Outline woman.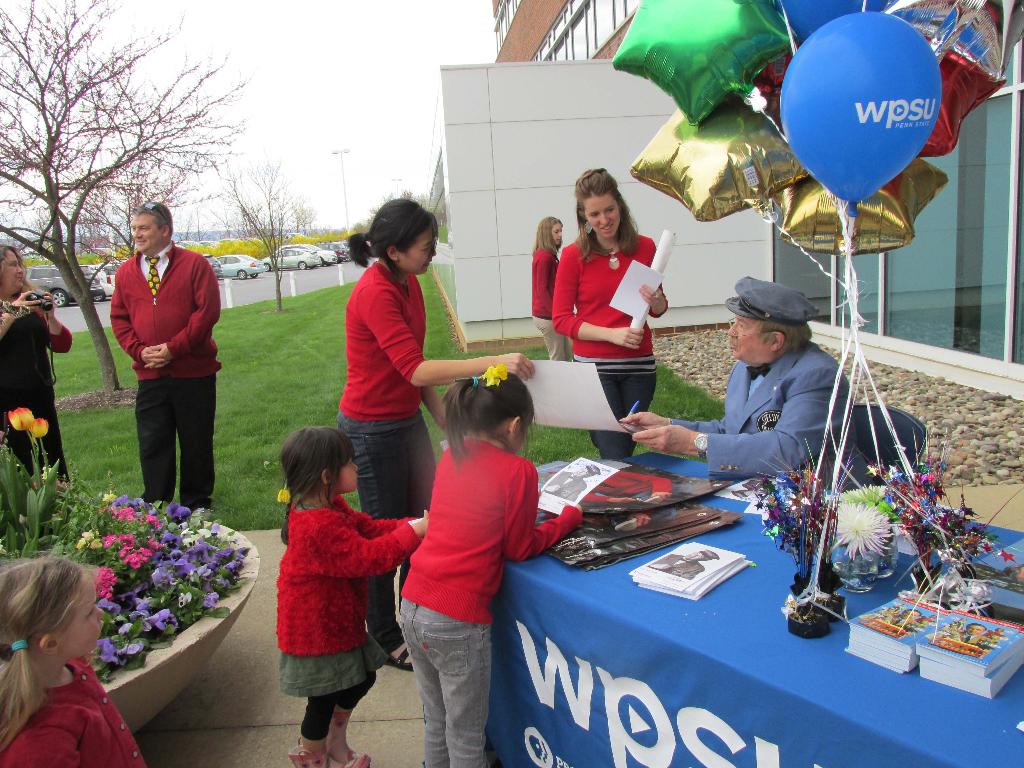
Outline: bbox(555, 166, 668, 462).
